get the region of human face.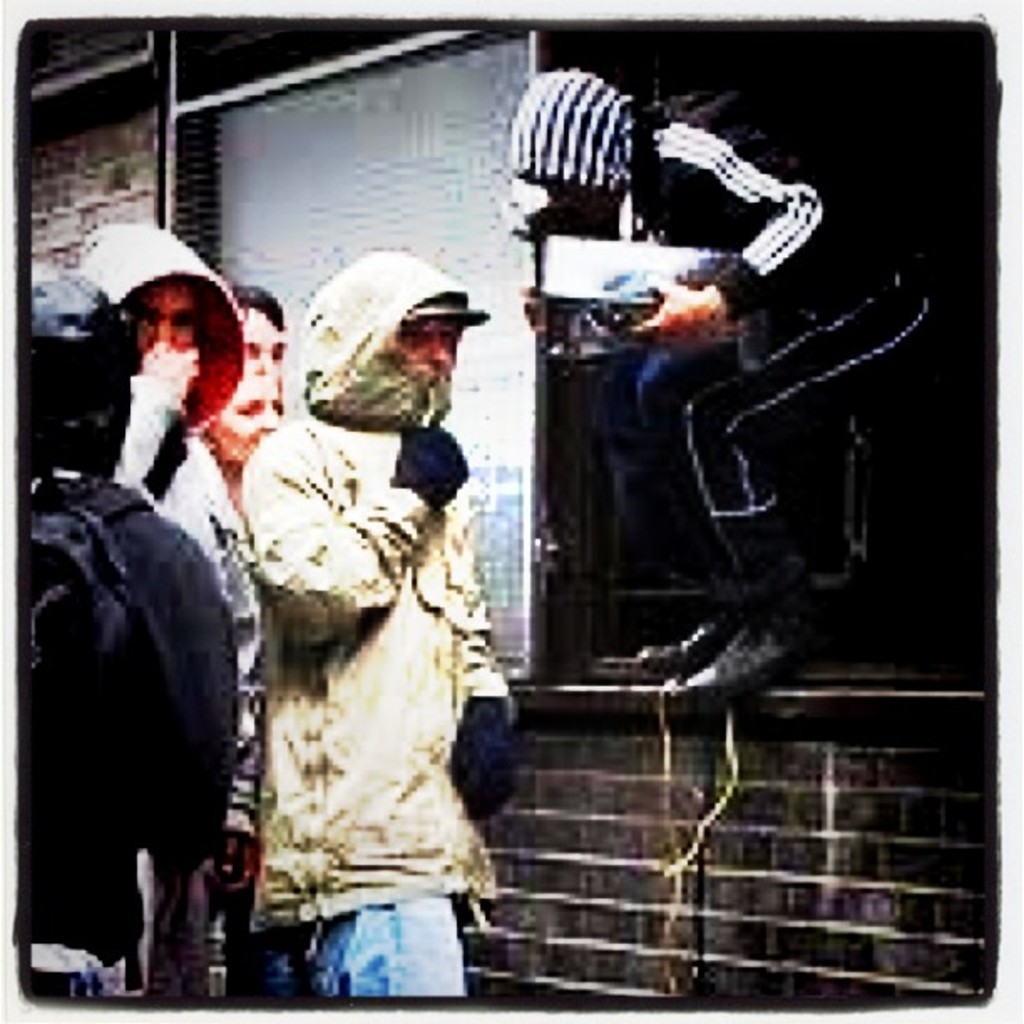
x1=243 y1=308 x2=283 y2=368.
